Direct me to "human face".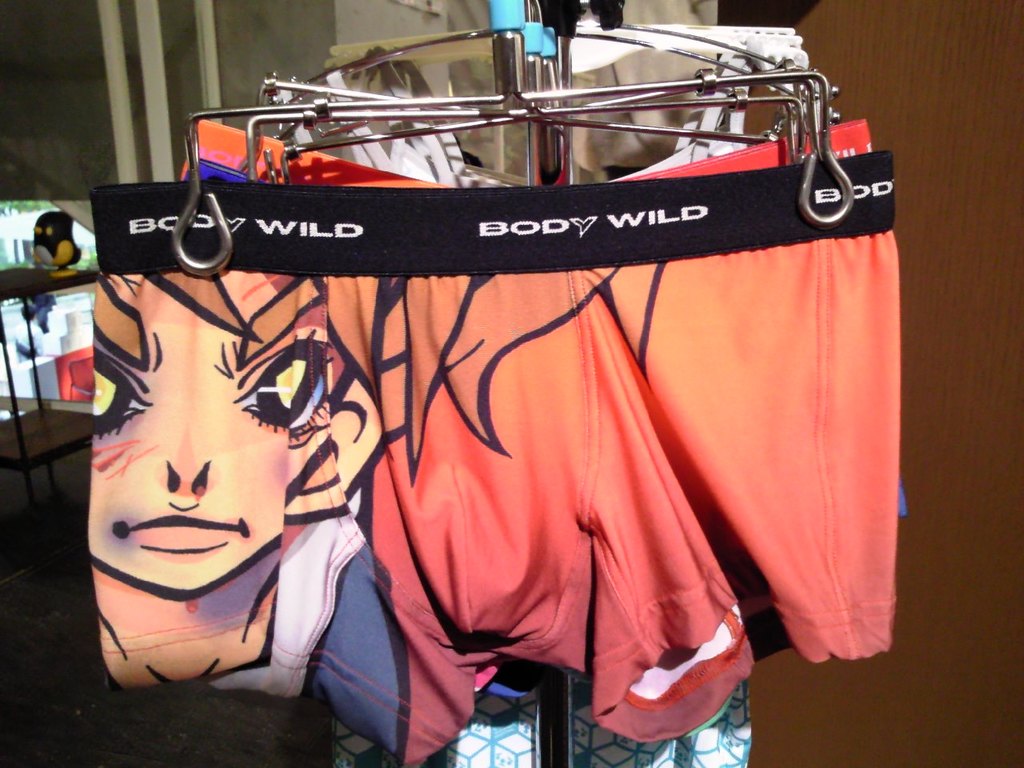
Direction: x1=86 y1=274 x2=301 y2=588.
